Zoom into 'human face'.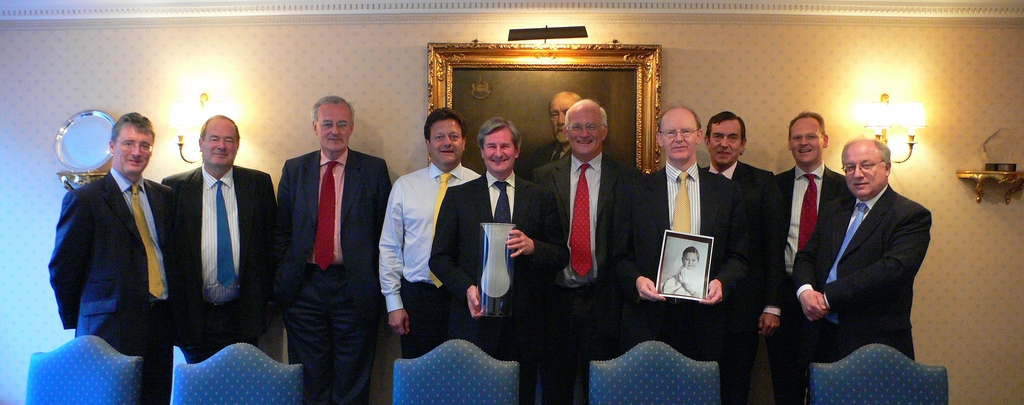
Zoom target: Rect(788, 118, 819, 170).
